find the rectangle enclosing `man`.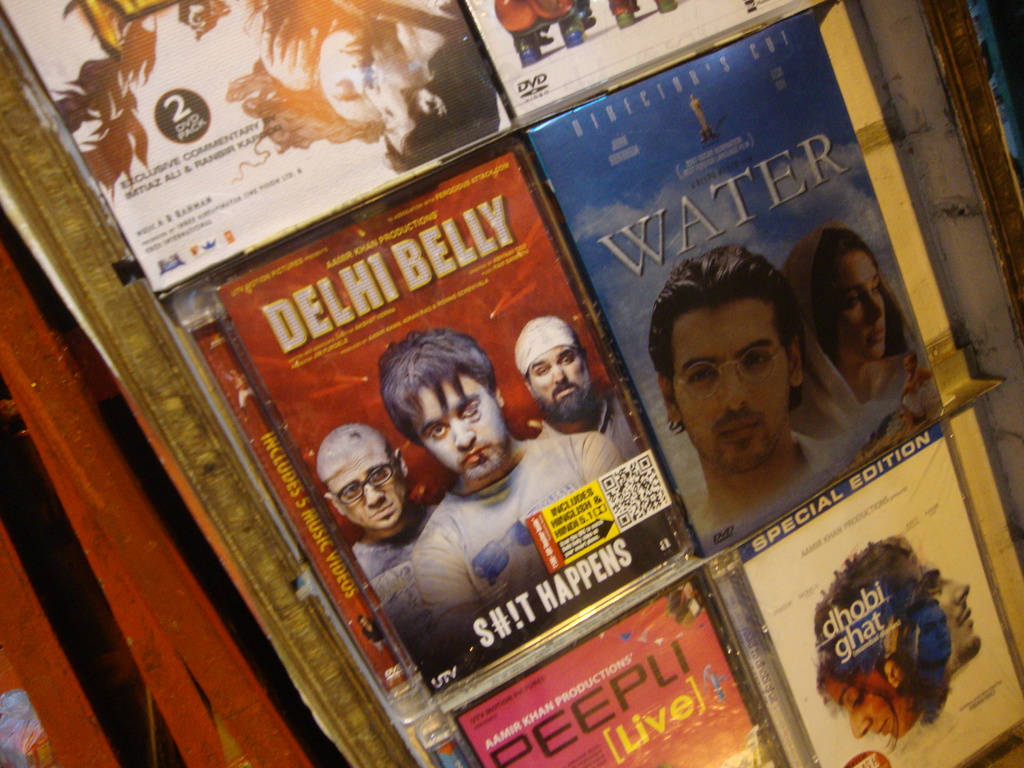
<box>506,298,627,485</box>.
